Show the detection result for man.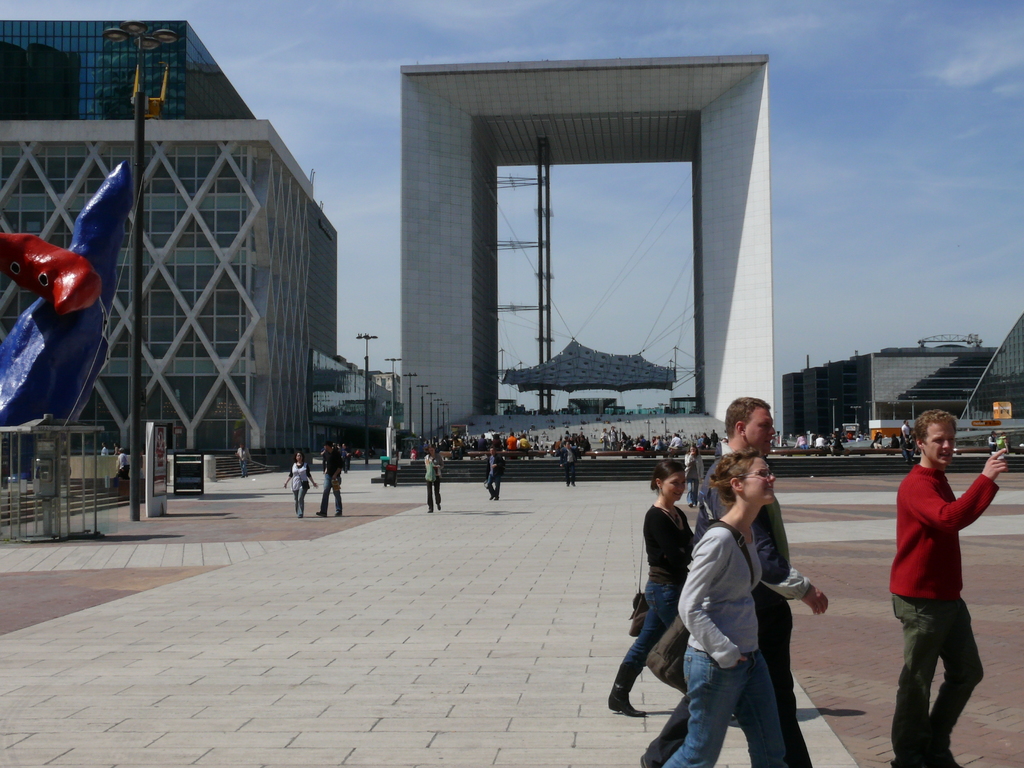
(884,401,1003,757).
